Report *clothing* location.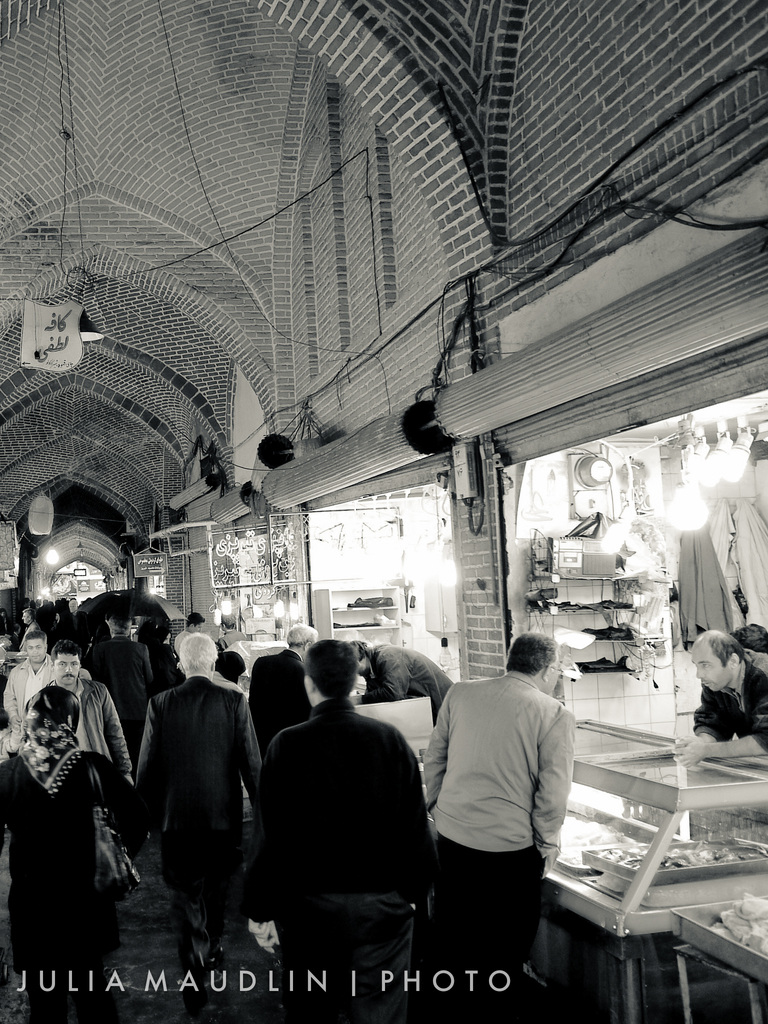
Report: bbox(358, 639, 458, 732).
